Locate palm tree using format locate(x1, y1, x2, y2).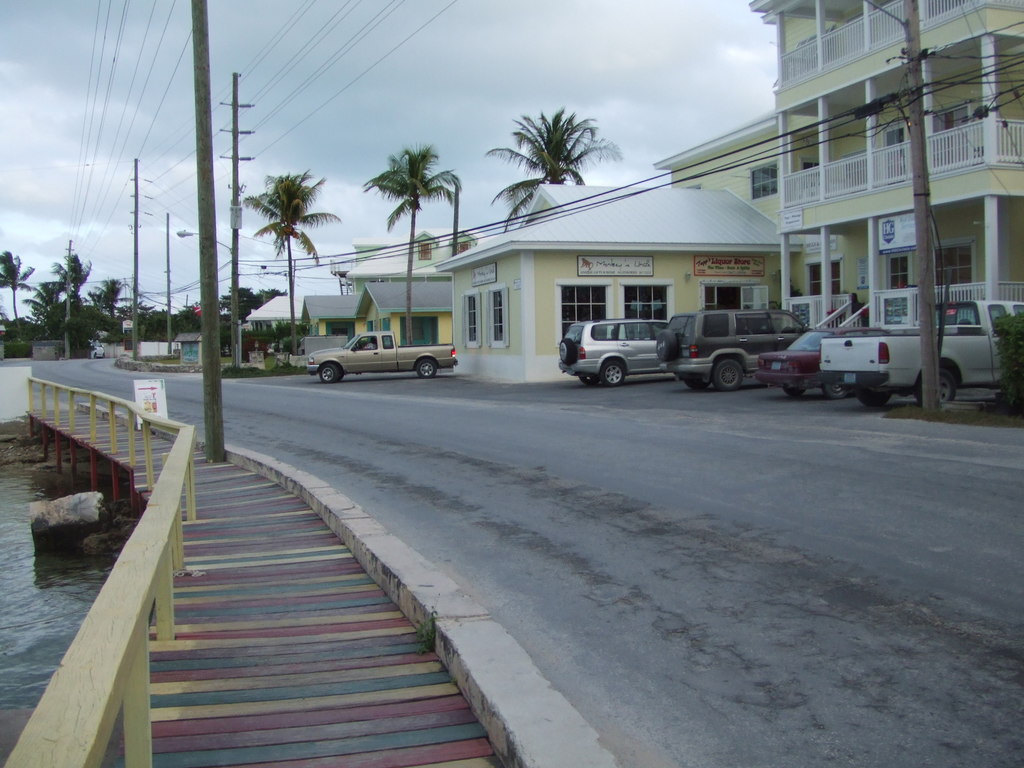
locate(228, 179, 312, 322).
